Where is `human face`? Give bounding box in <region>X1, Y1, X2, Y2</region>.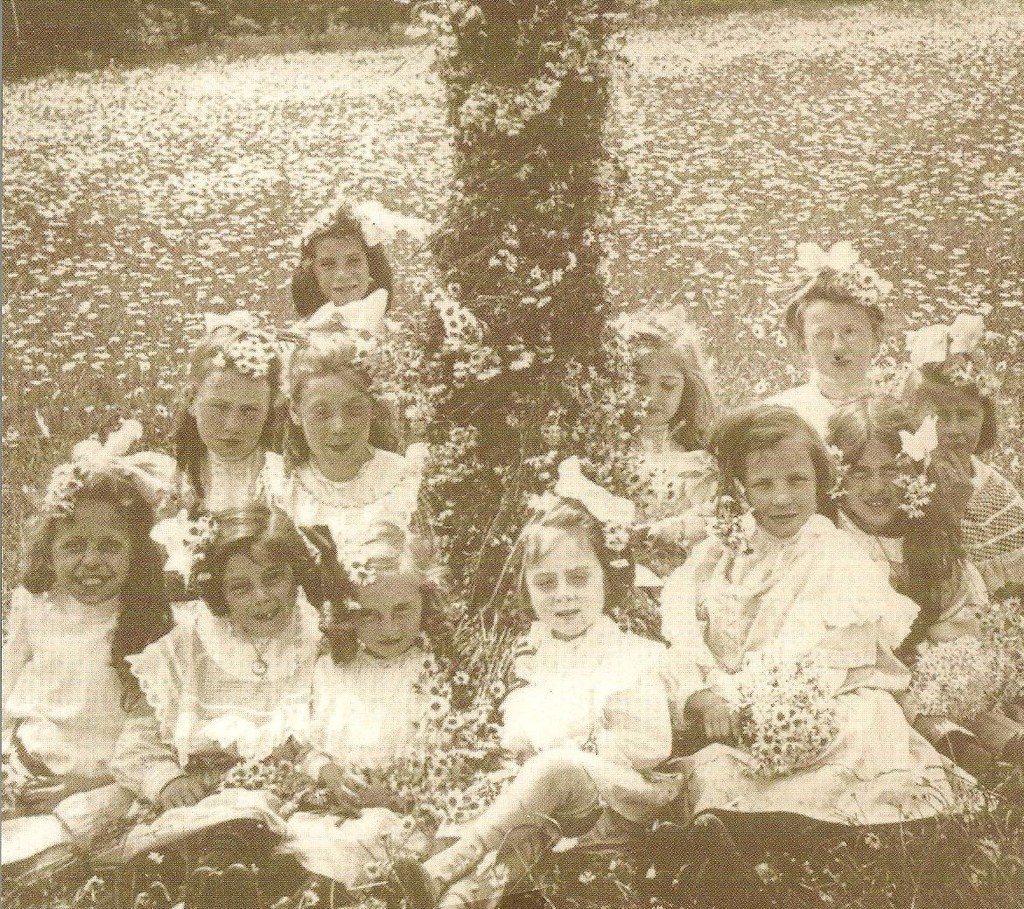
<region>639, 362, 683, 425</region>.
